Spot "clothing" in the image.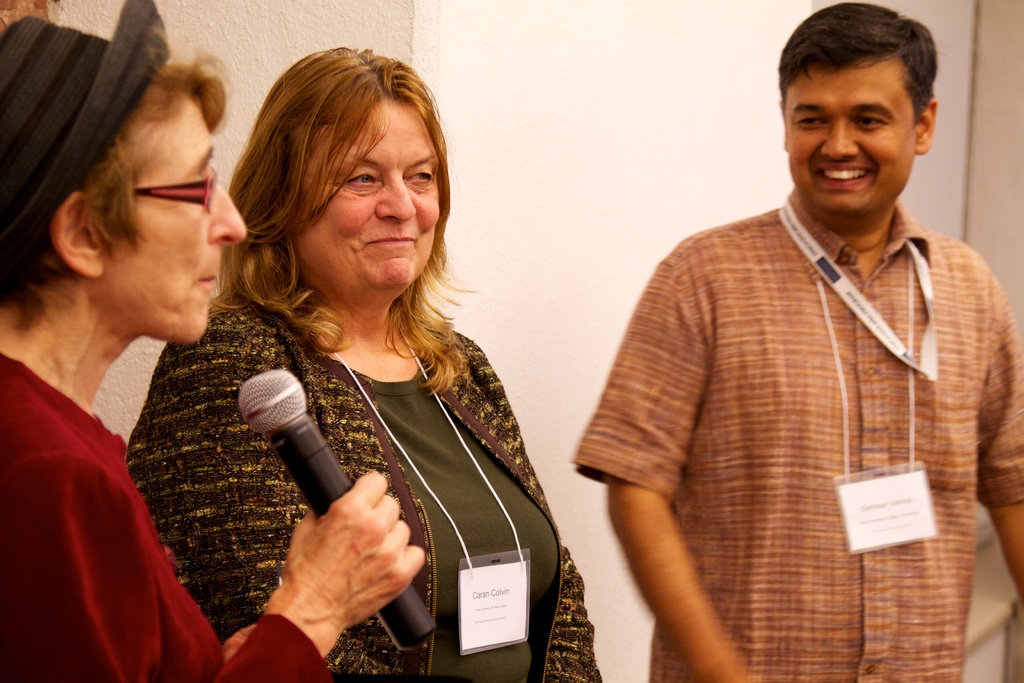
"clothing" found at <region>129, 283, 604, 682</region>.
